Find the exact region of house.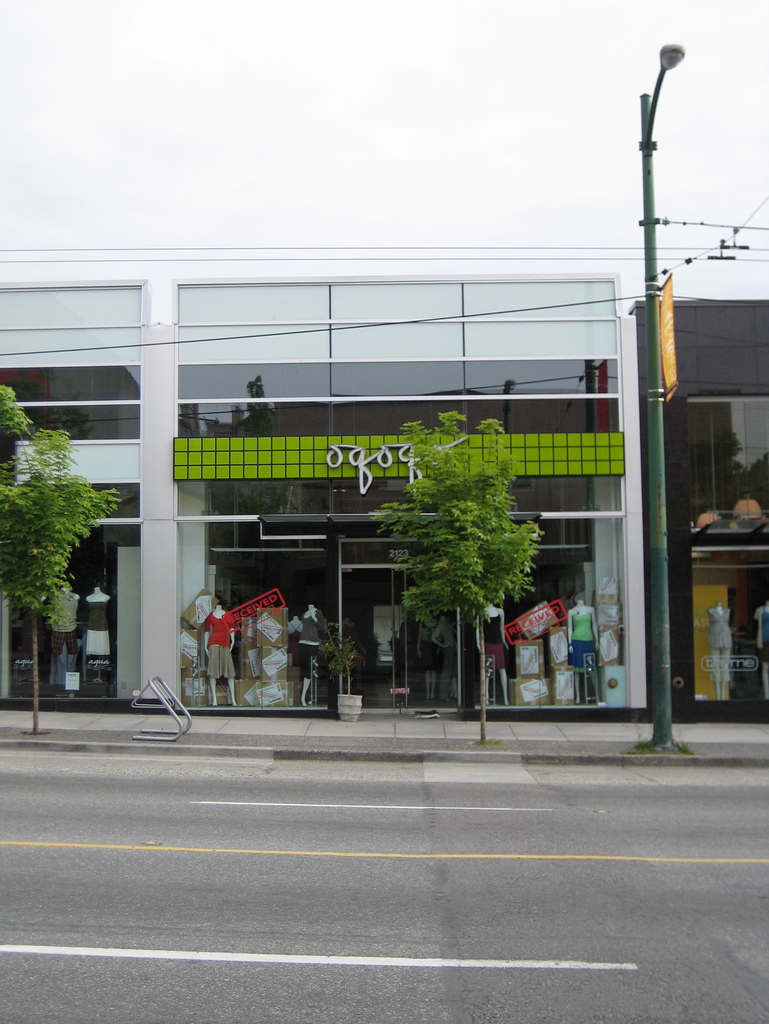
Exact region: {"x1": 625, "y1": 292, "x2": 768, "y2": 717}.
